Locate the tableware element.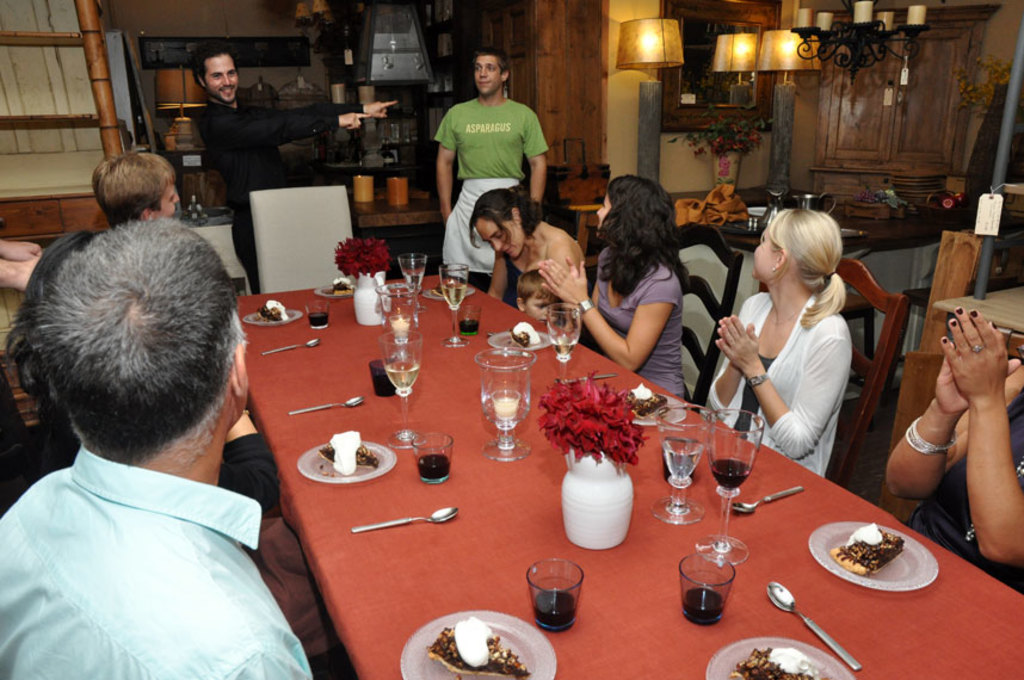
Element bbox: BBox(352, 267, 389, 323).
